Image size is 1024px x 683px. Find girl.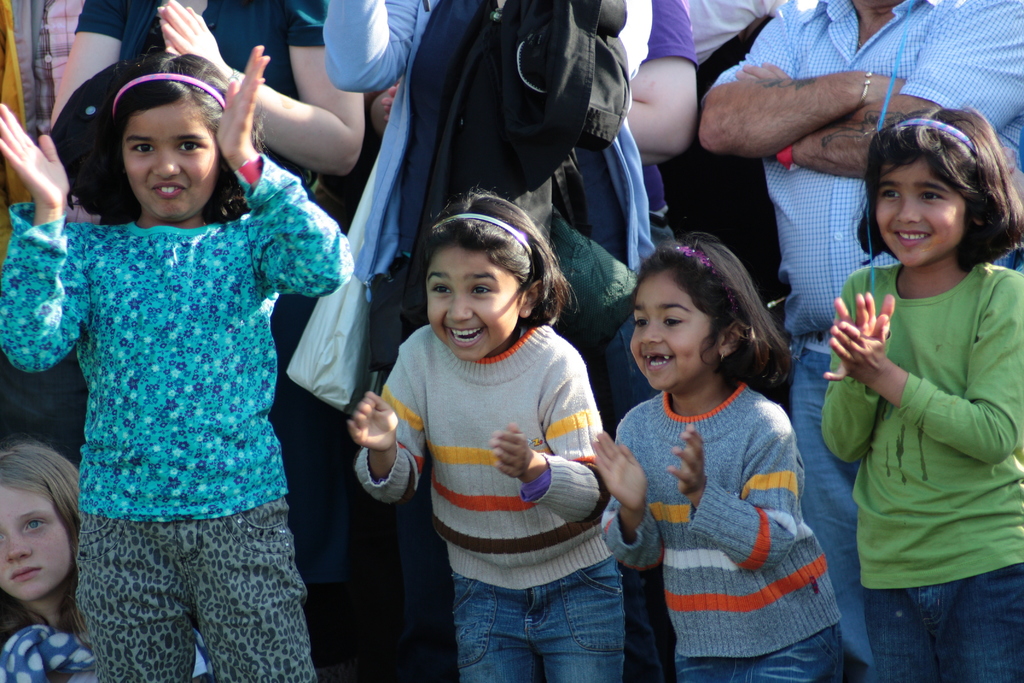
bbox=(346, 188, 624, 682).
